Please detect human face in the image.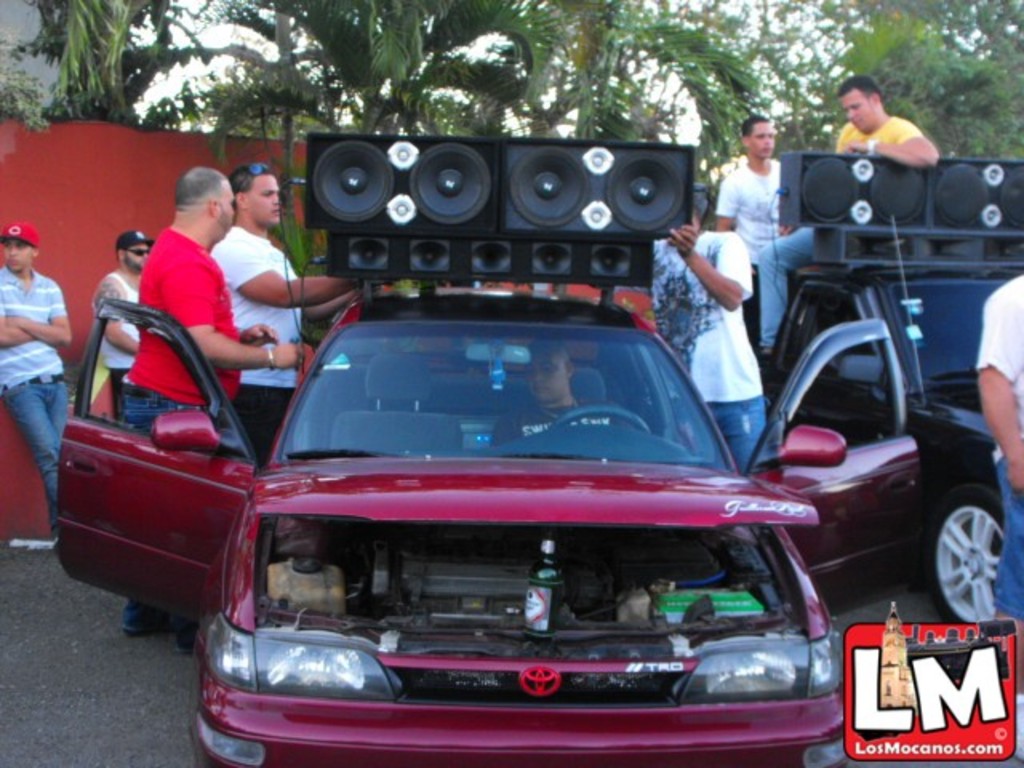
[x1=5, y1=240, x2=34, y2=270].
